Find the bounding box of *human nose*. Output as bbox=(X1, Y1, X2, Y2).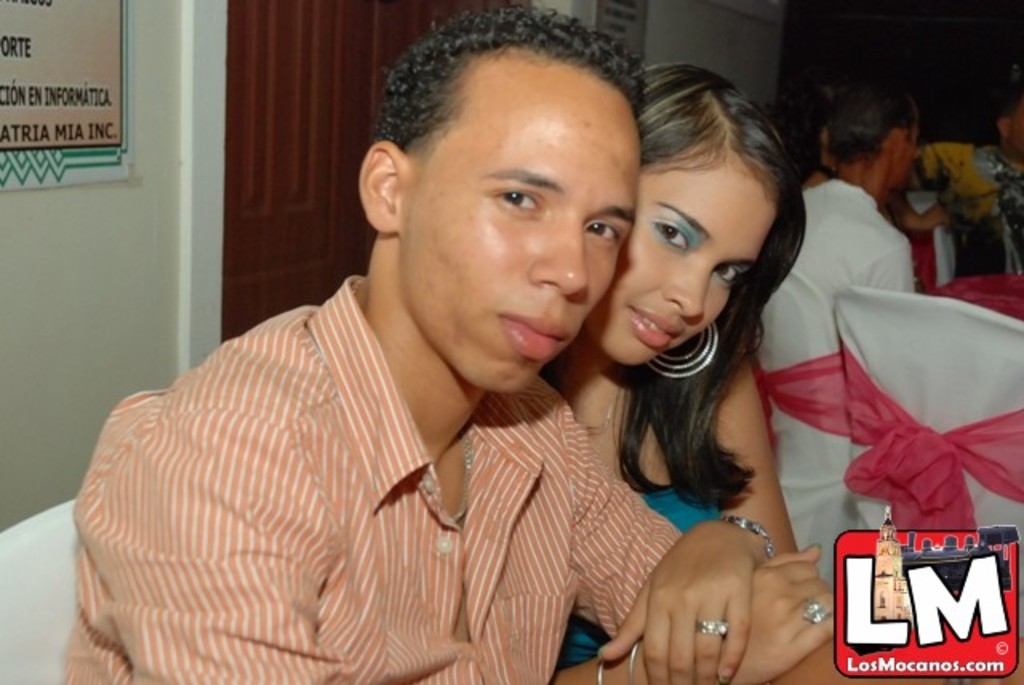
bbox=(526, 222, 592, 298).
